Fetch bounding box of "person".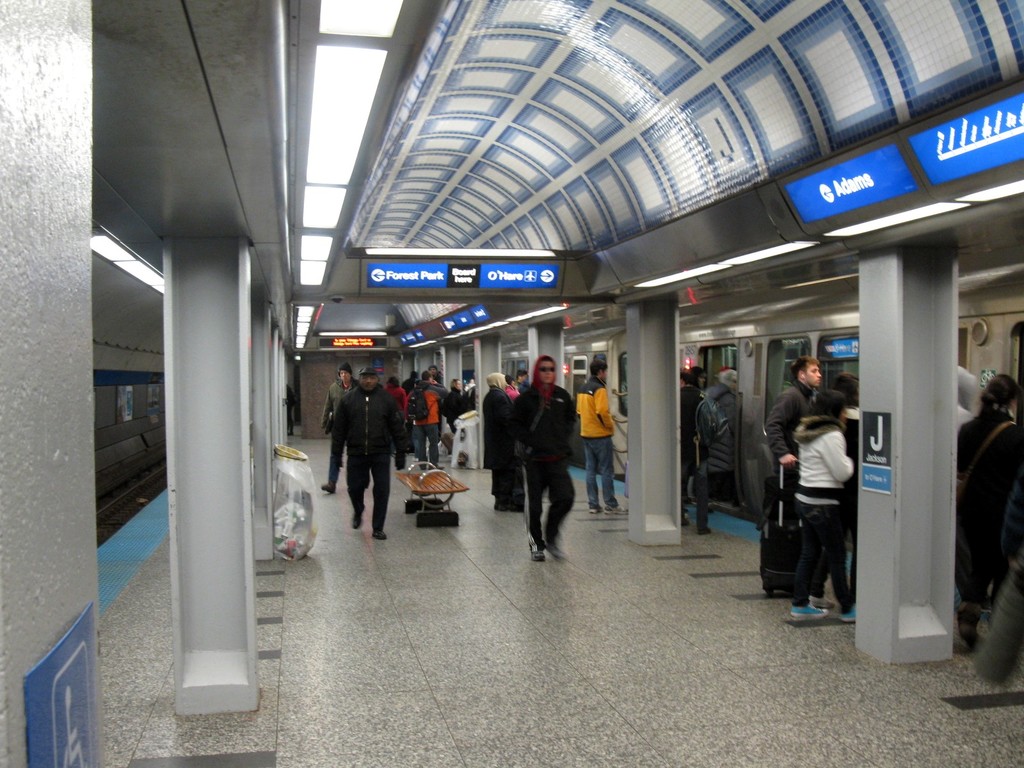
Bbox: (x1=508, y1=353, x2=579, y2=564).
